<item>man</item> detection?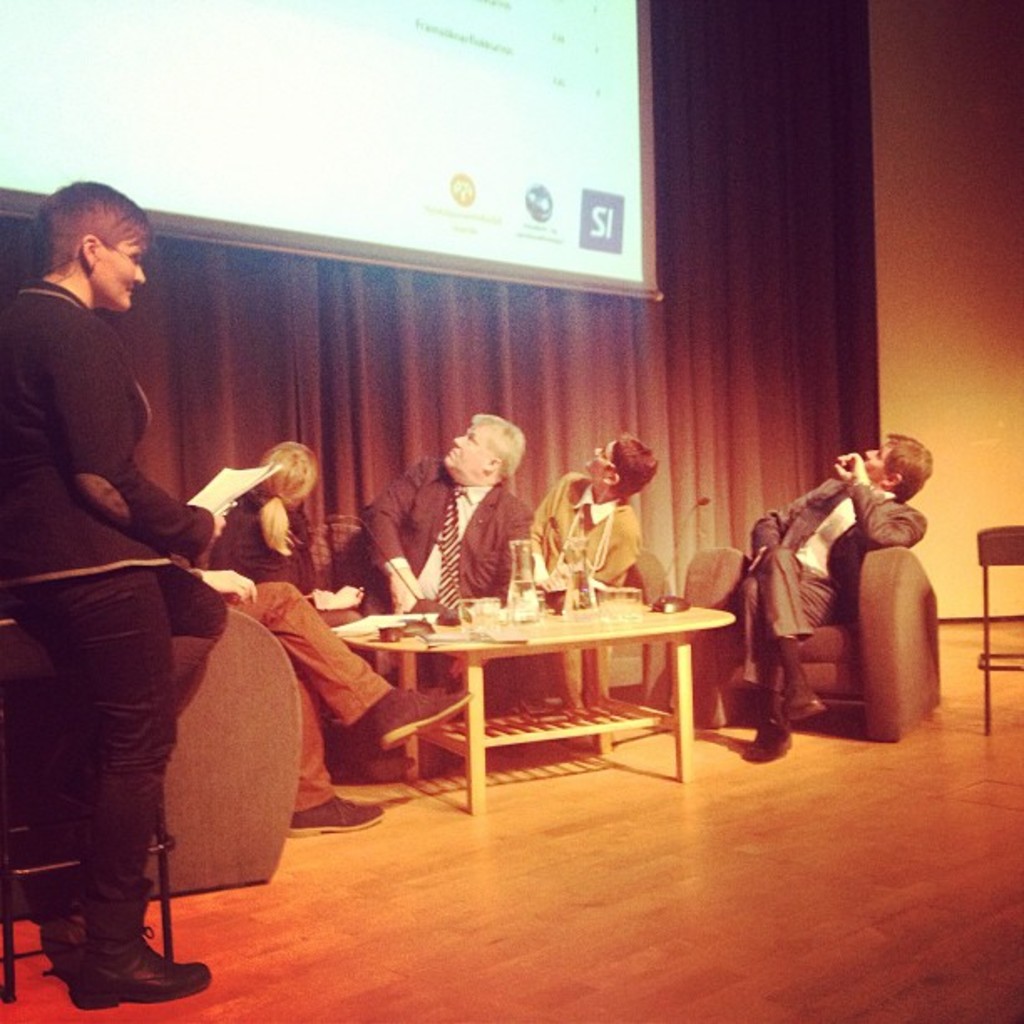
bbox(741, 432, 929, 763)
